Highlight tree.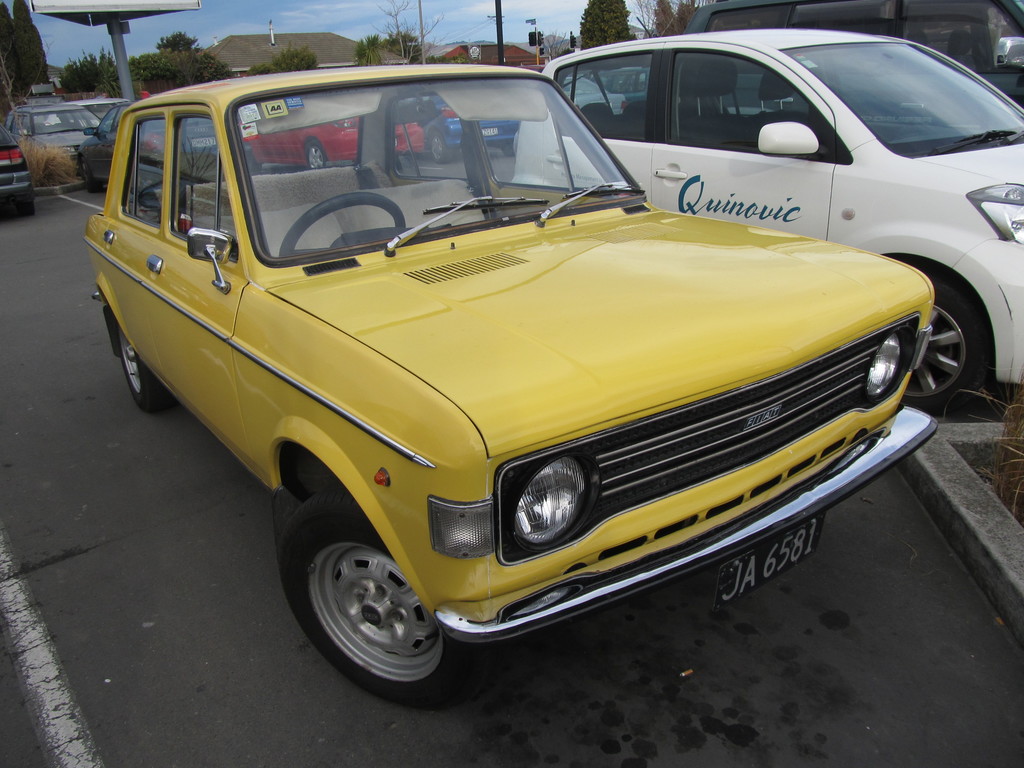
Highlighted region: <region>580, 0, 634, 51</region>.
